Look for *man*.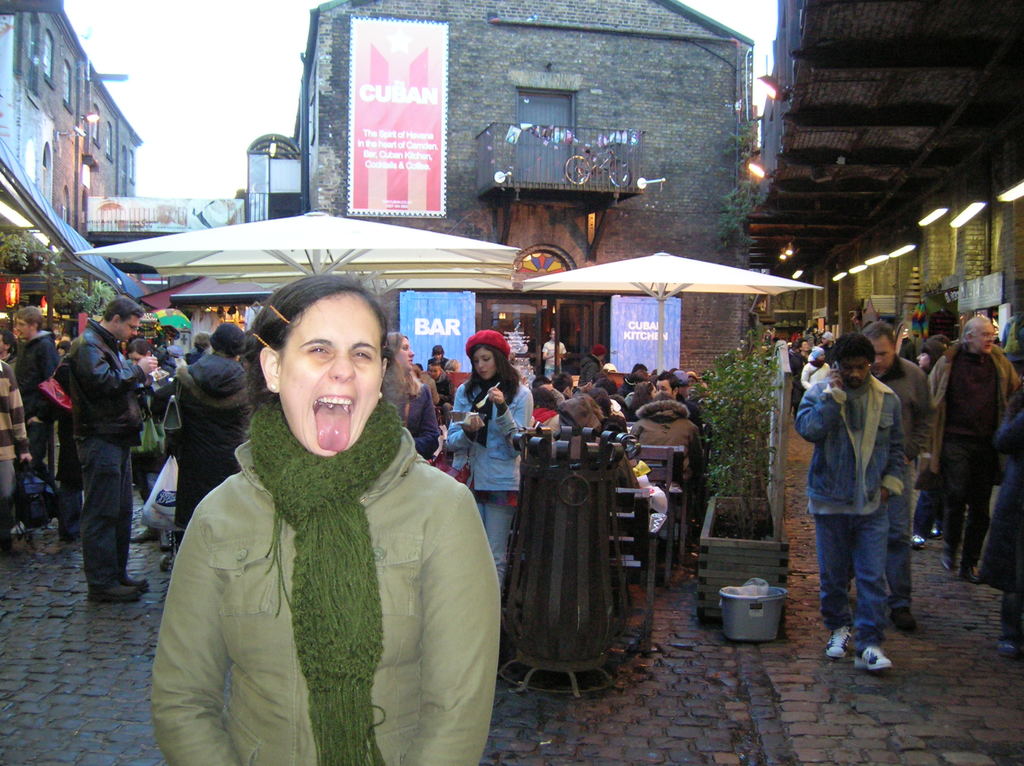
Found: <region>792, 333, 911, 672</region>.
